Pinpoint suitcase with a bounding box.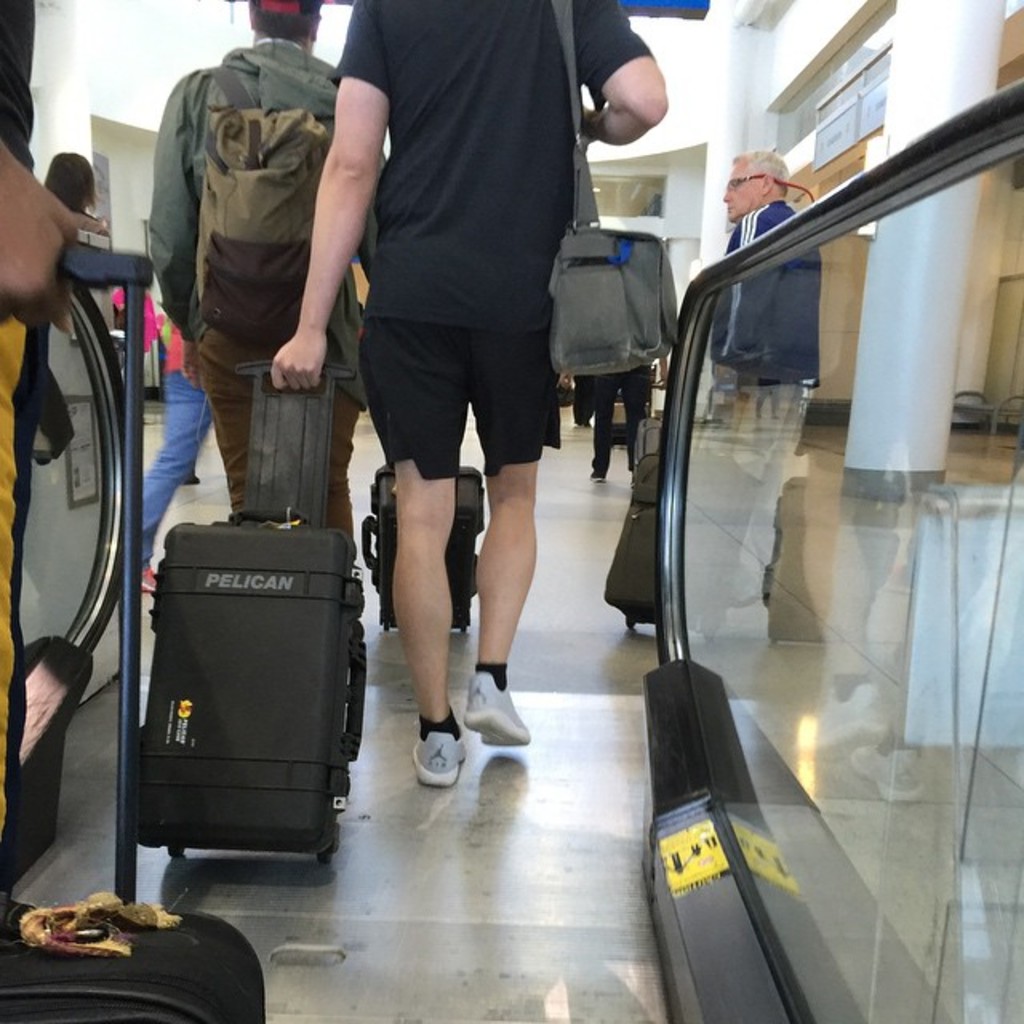
bbox(355, 467, 486, 634).
